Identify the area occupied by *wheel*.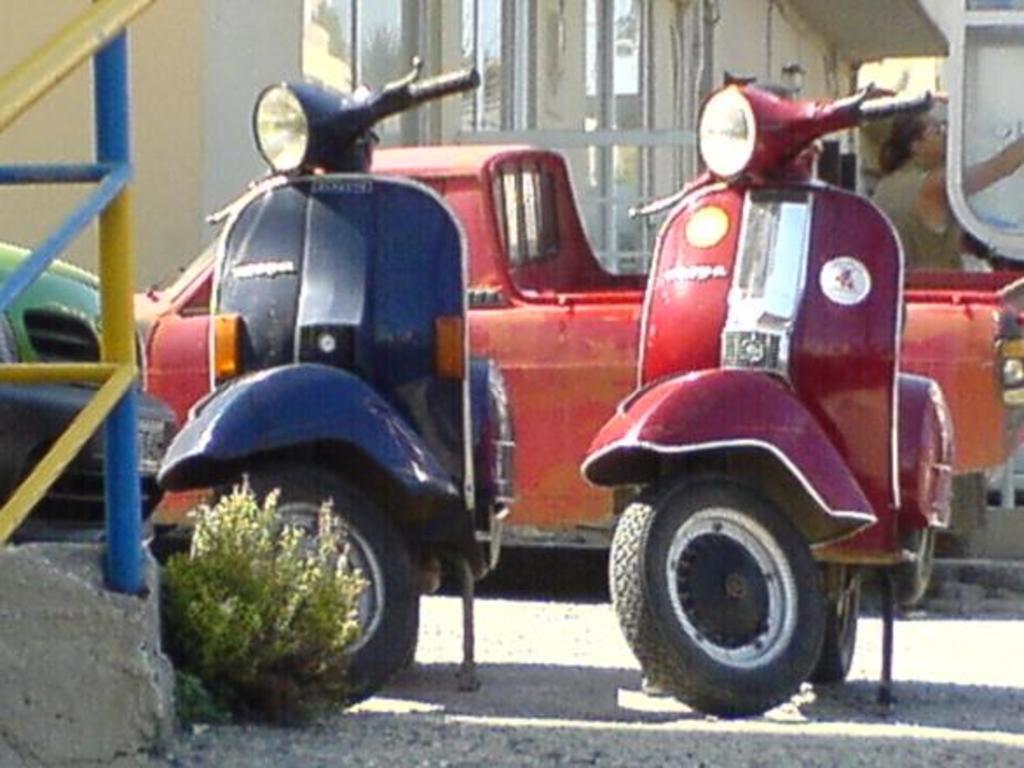
Area: [left=618, top=463, right=851, bottom=707].
